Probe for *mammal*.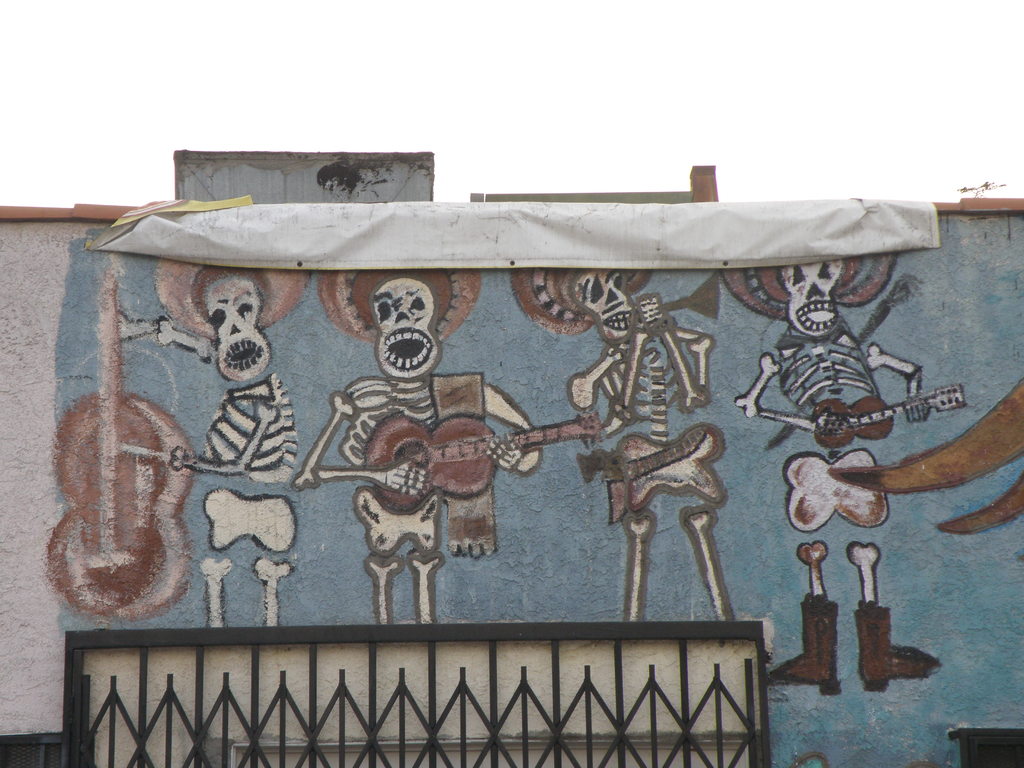
Probe result: box(295, 277, 538, 626).
